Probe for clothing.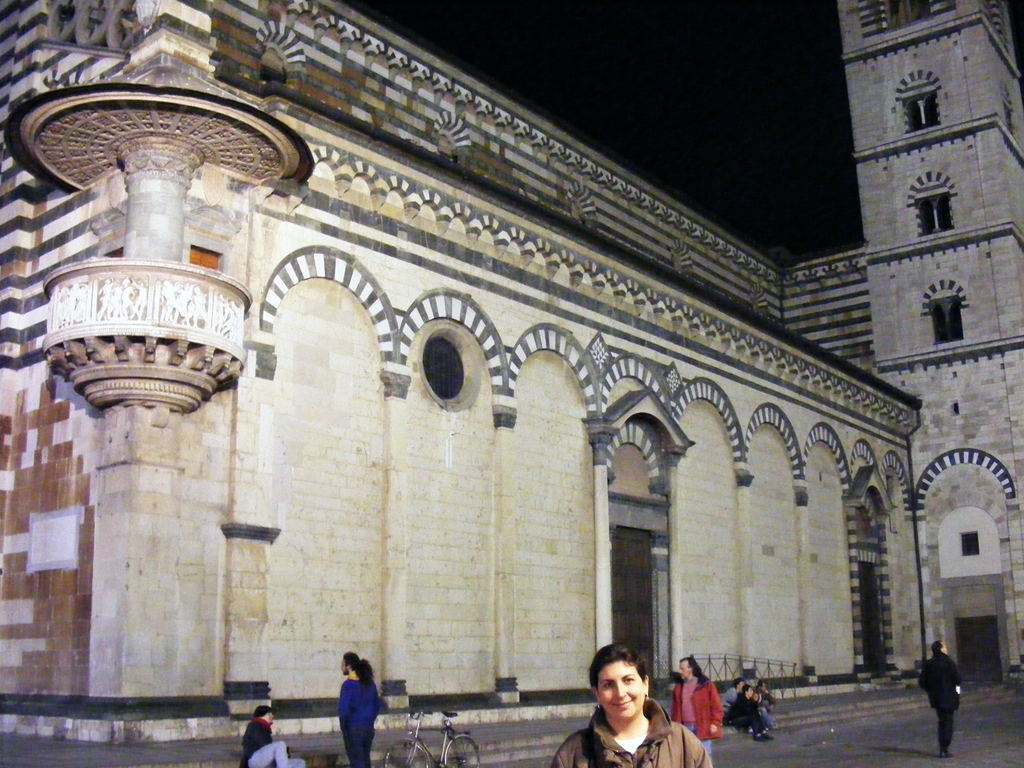
Probe result: l=550, t=698, r=713, b=767.
